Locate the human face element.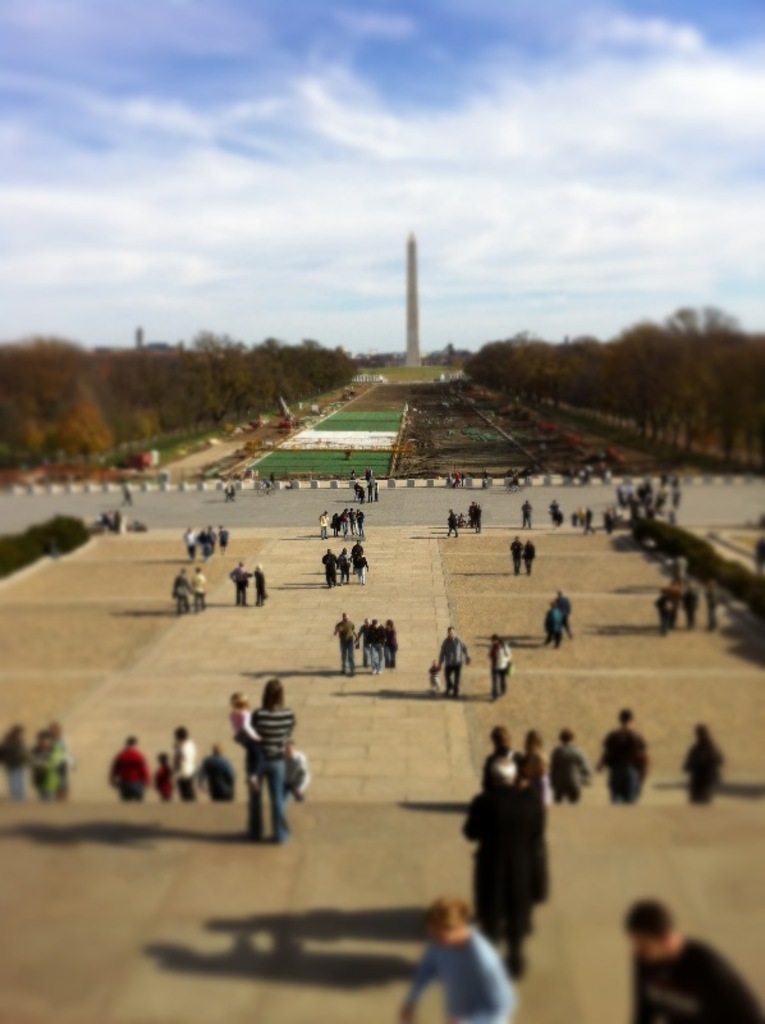
Element bbox: box(633, 932, 659, 964).
